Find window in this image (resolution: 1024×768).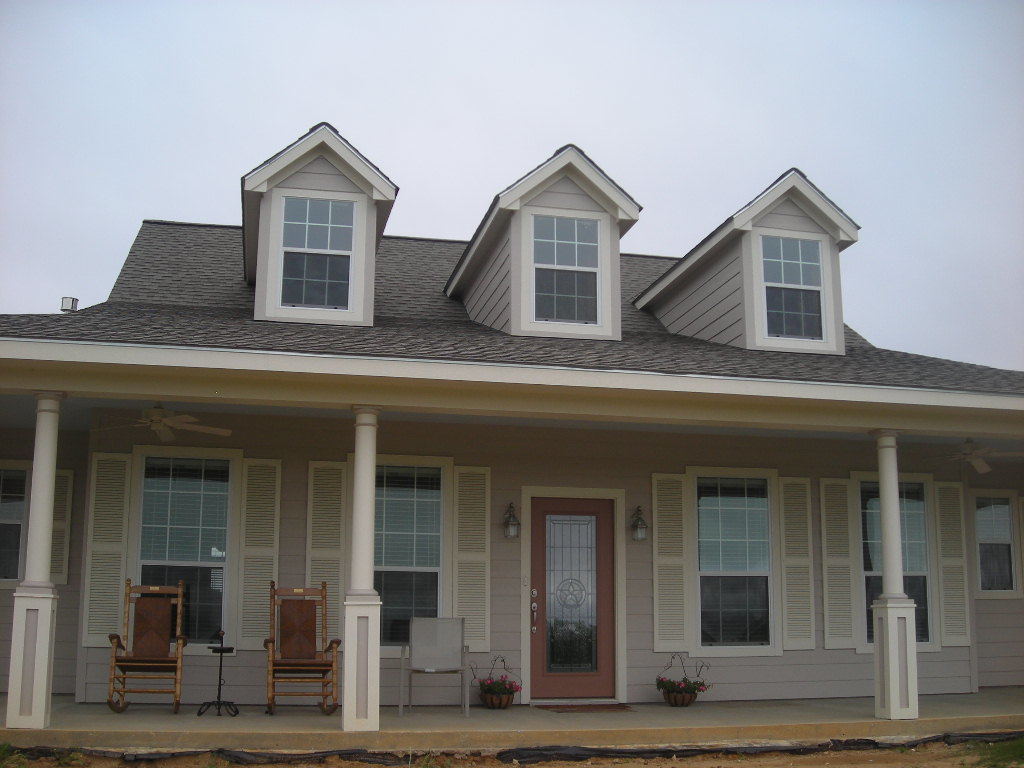
crop(0, 458, 74, 590).
